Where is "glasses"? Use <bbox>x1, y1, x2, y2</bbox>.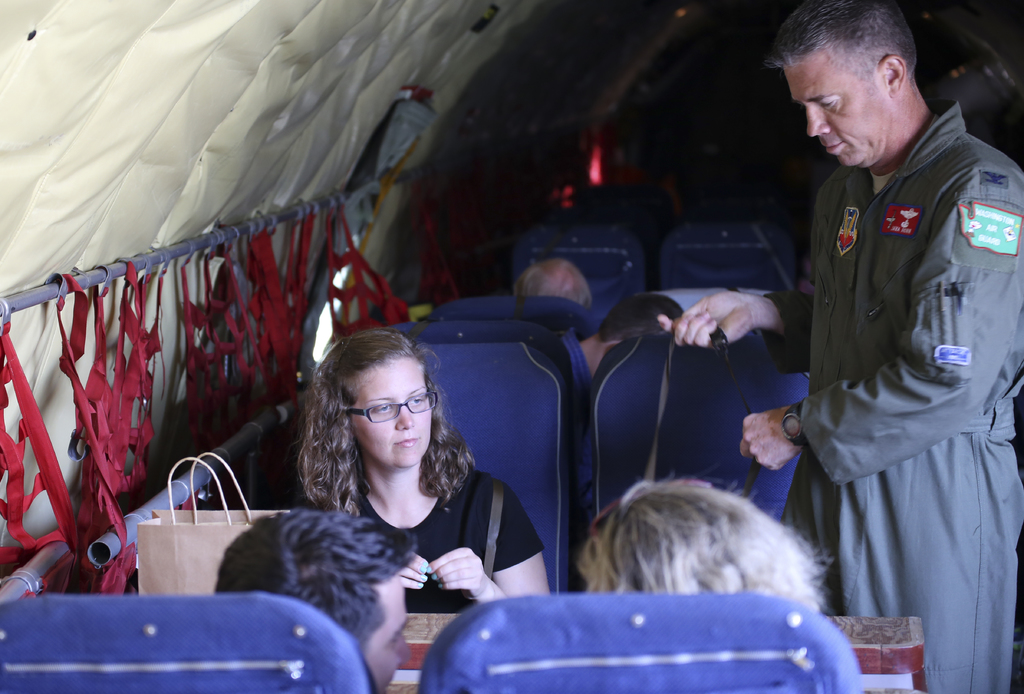
<bbox>315, 396, 433, 455</bbox>.
